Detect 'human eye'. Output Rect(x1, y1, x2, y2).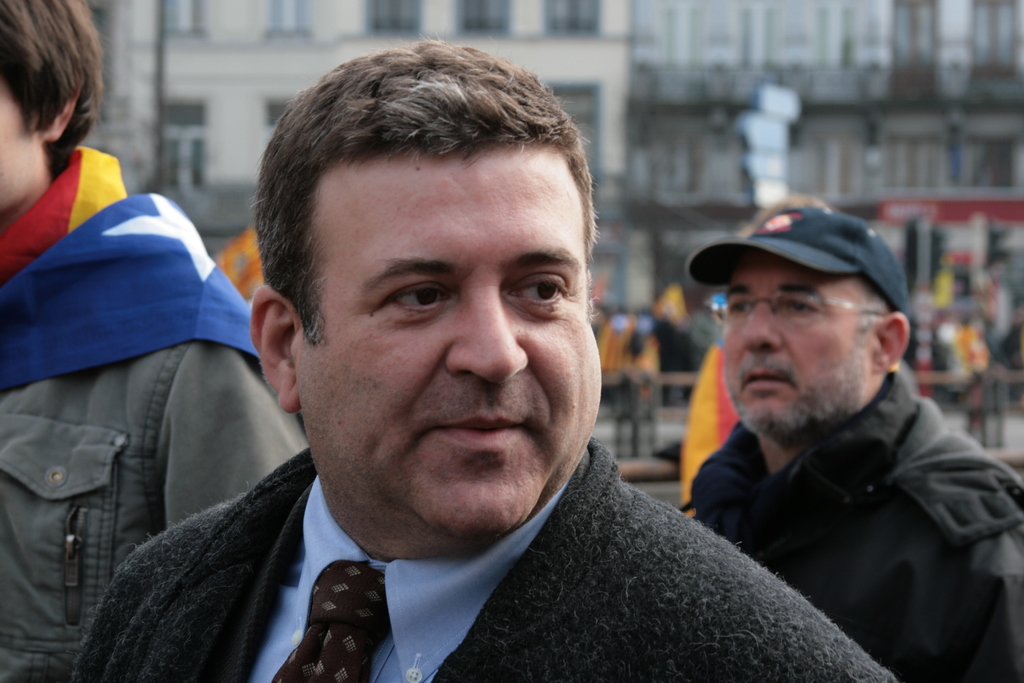
Rect(785, 298, 813, 315).
